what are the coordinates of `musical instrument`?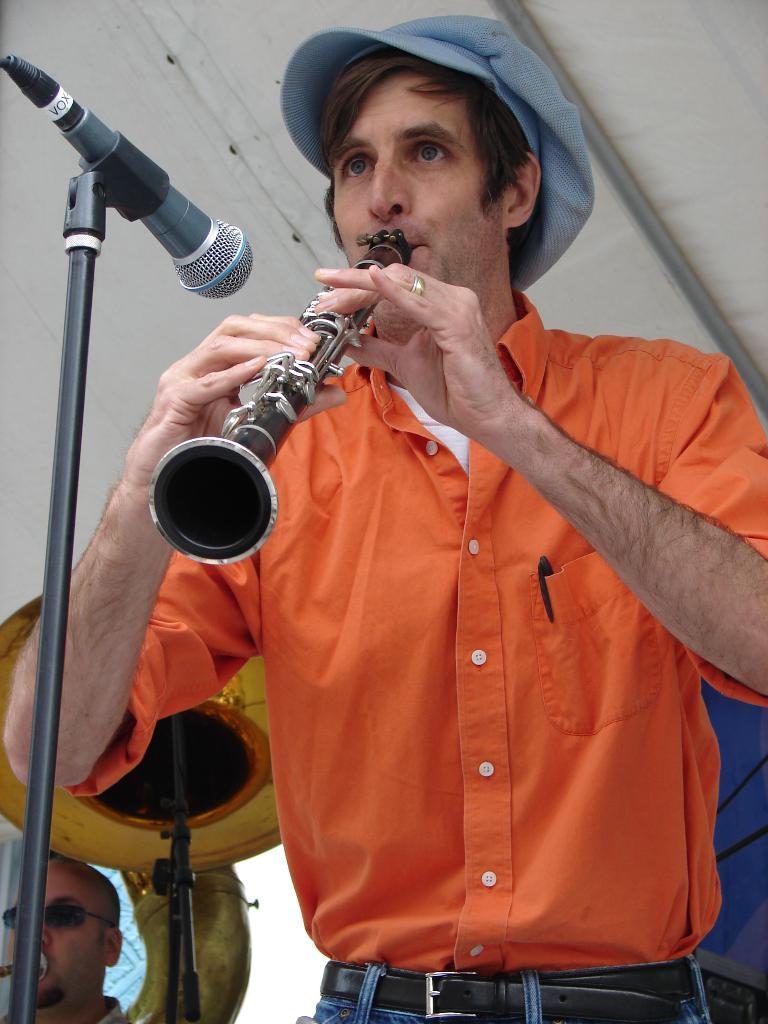
<region>0, 586, 284, 1023</region>.
